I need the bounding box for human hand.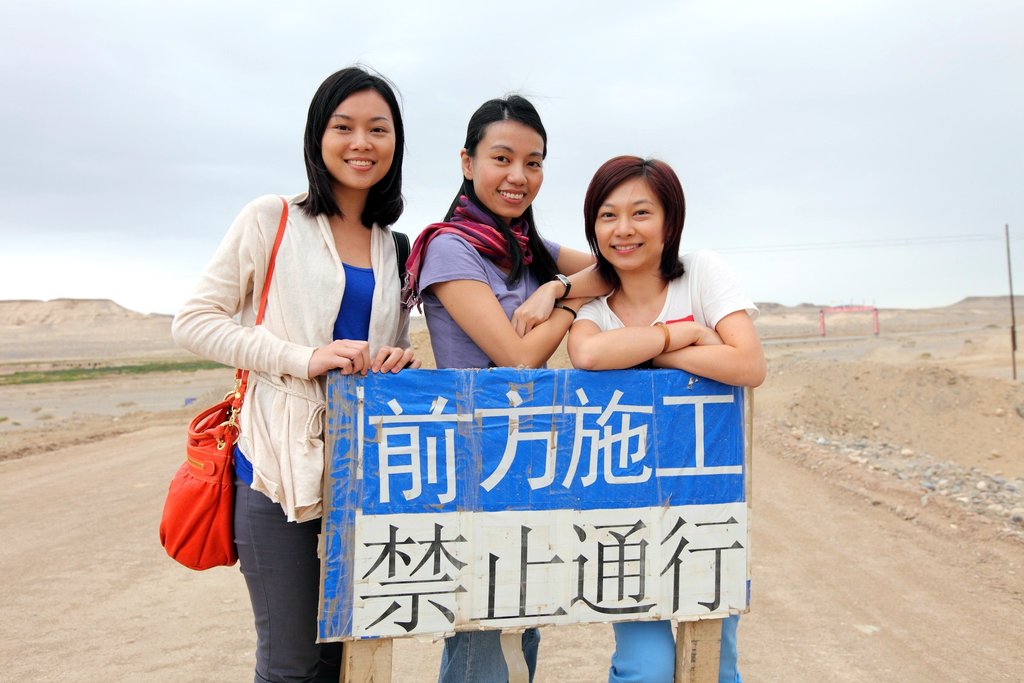
Here it is: (512,280,559,337).
